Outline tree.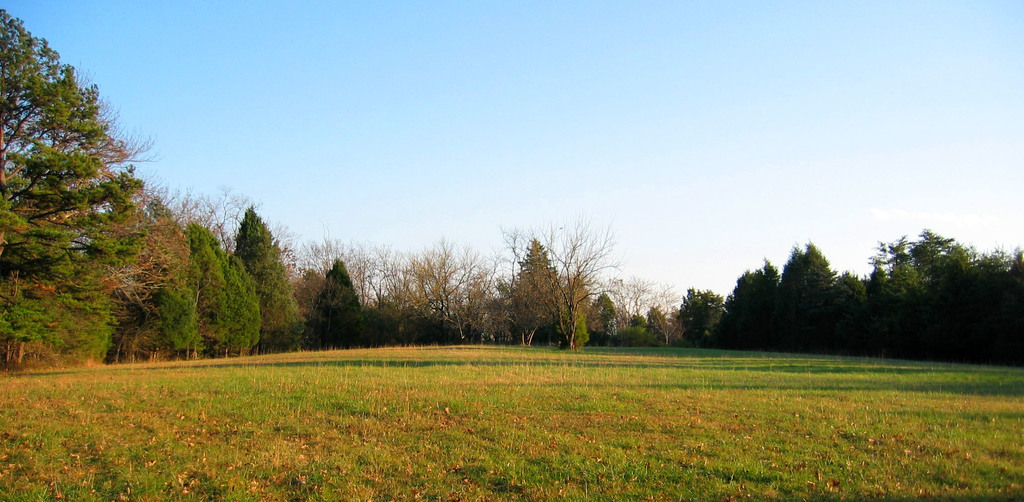
Outline: [x1=866, y1=216, x2=996, y2=353].
